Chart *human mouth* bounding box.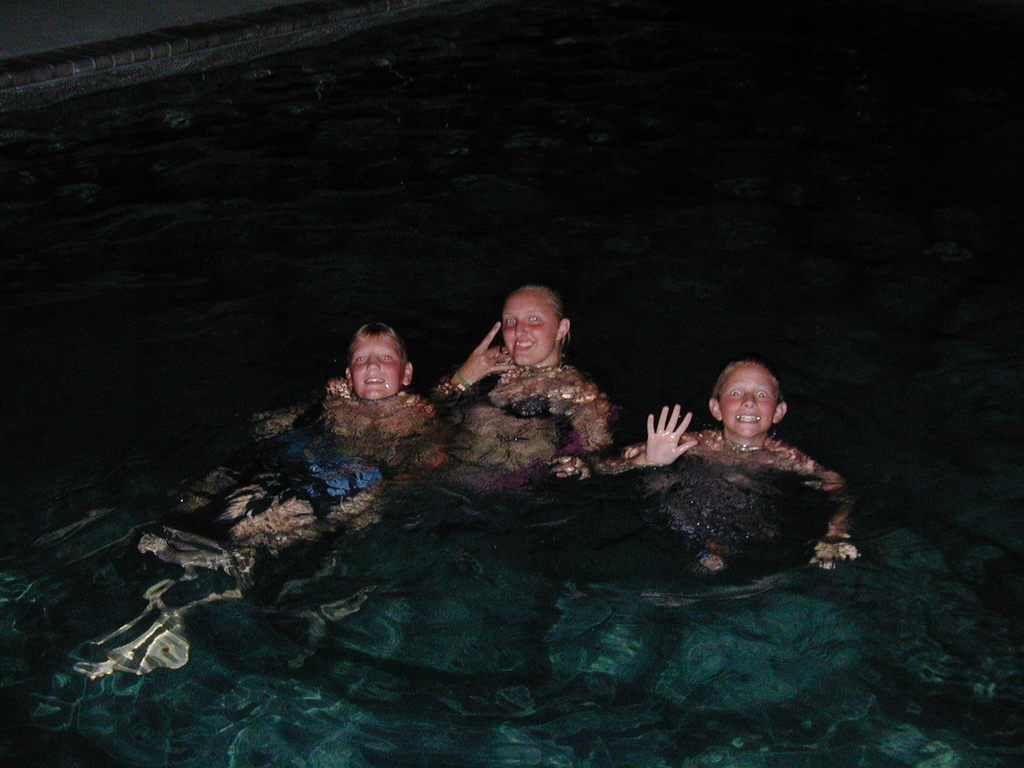
Charted: 730, 413, 772, 428.
